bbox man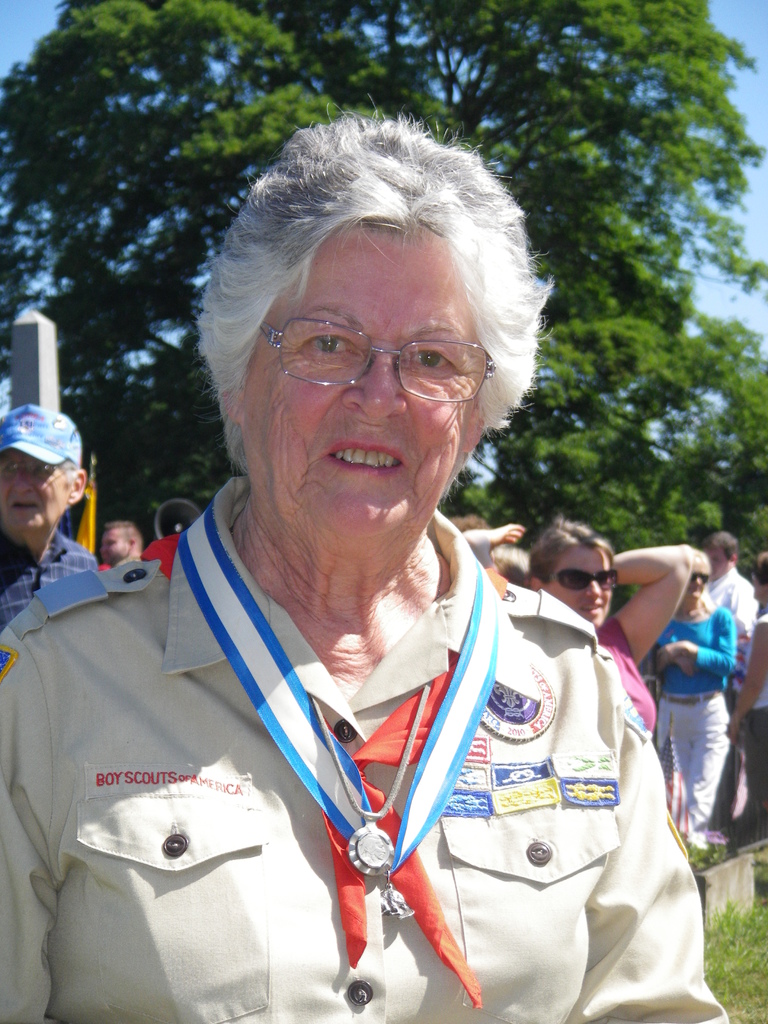
x1=0, y1=407, x2=105, y2=659
